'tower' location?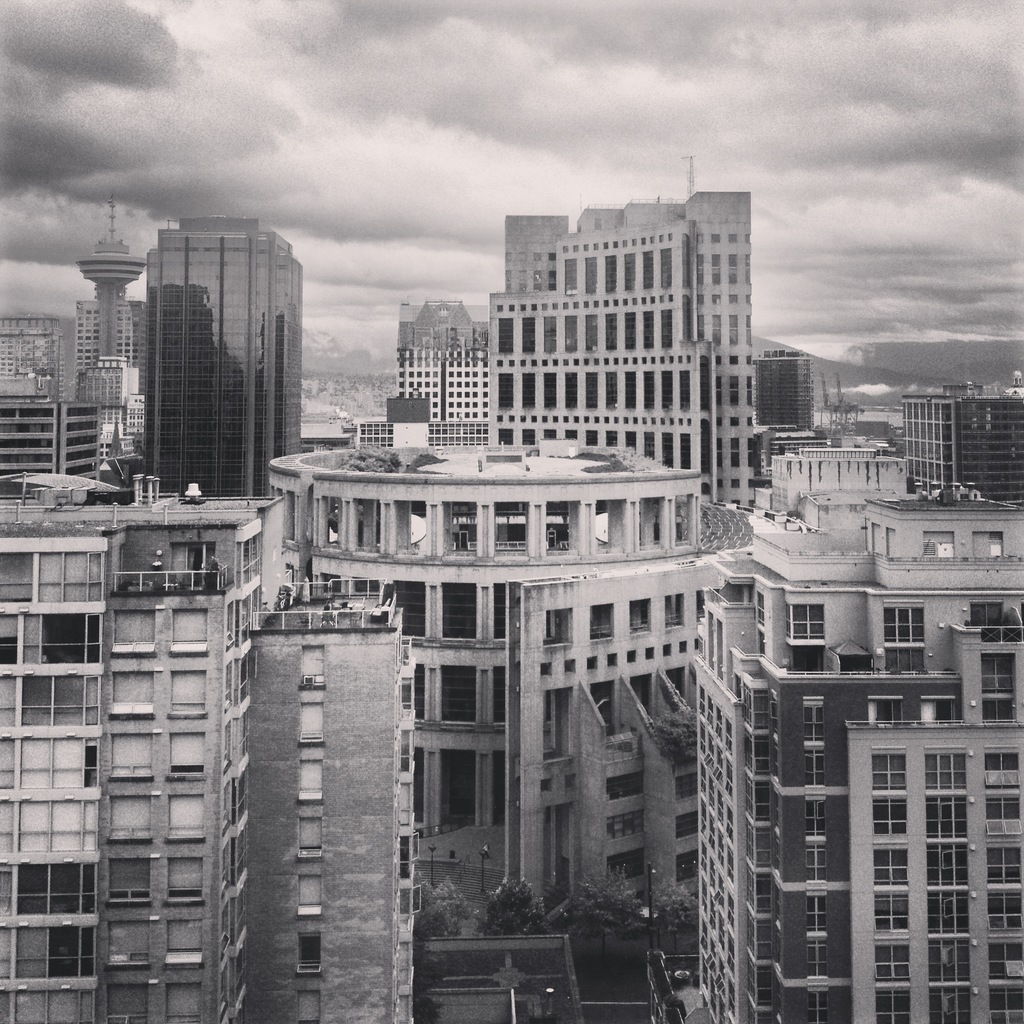
box=[149, 207, 308, 509]
